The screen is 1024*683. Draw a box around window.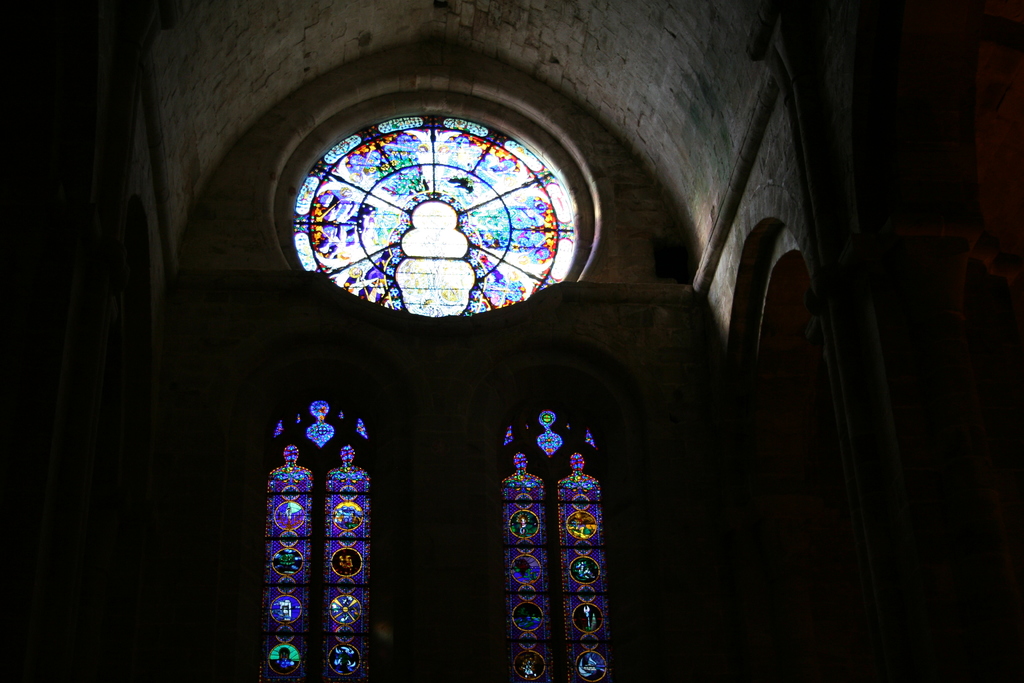
(left=257, top=392, right=381, bottom=682).
